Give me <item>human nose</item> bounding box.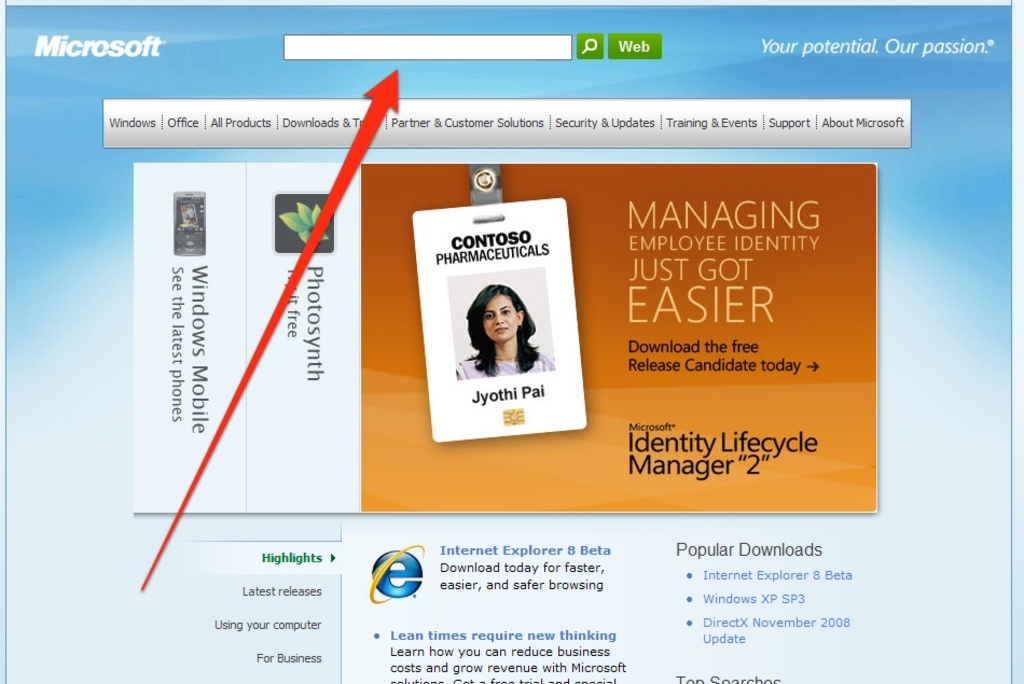
[x1=497, y1=312, x2=503, y2=327].
